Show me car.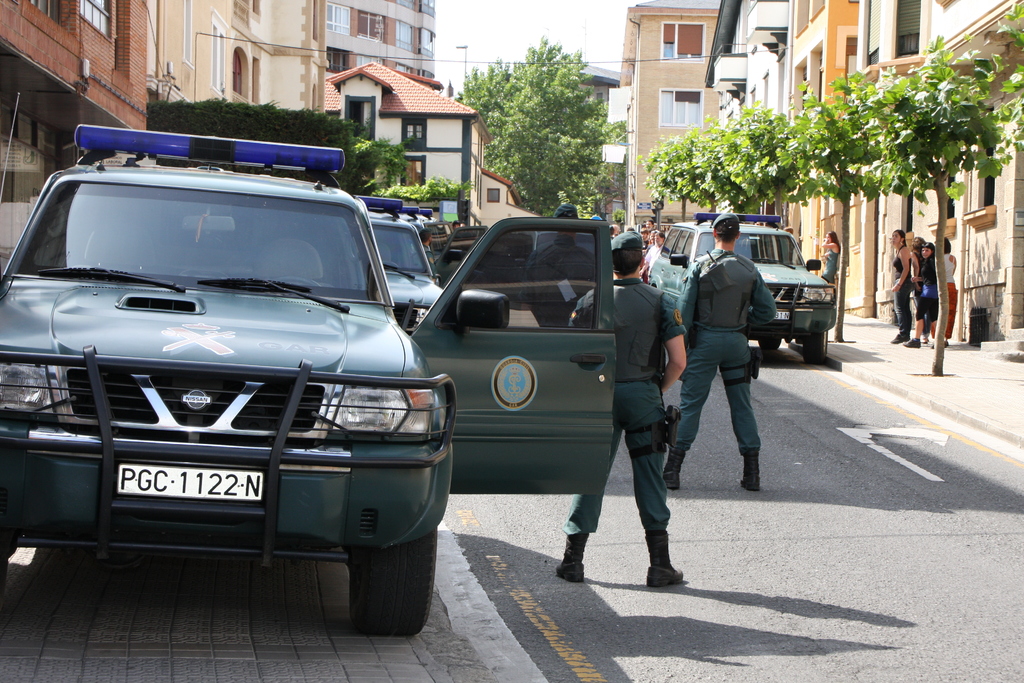
car is here: <box>13,158,447,598</box>.
